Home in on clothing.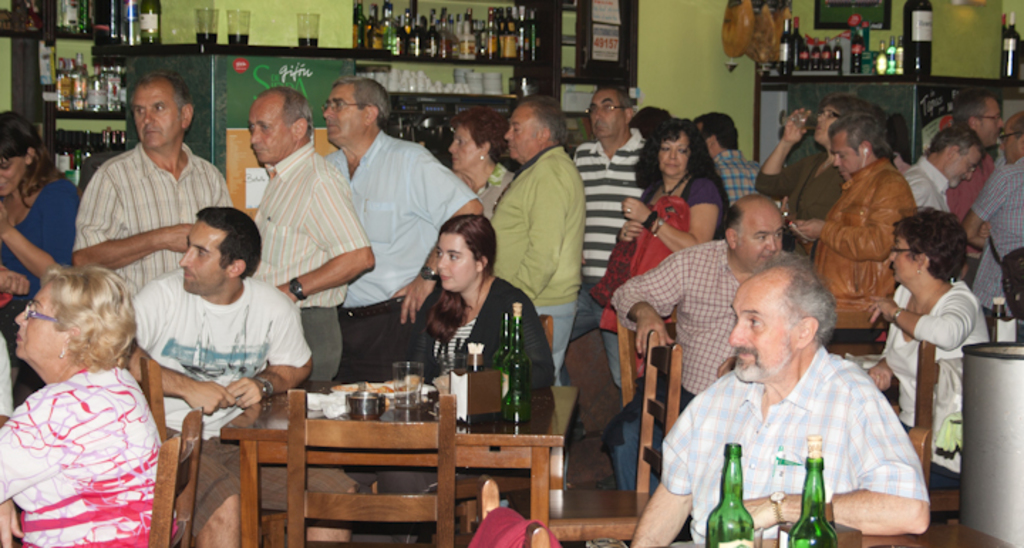
Homed in at {"x1": 131, "y1": 266, "x2": 357, "y2": 538}.
